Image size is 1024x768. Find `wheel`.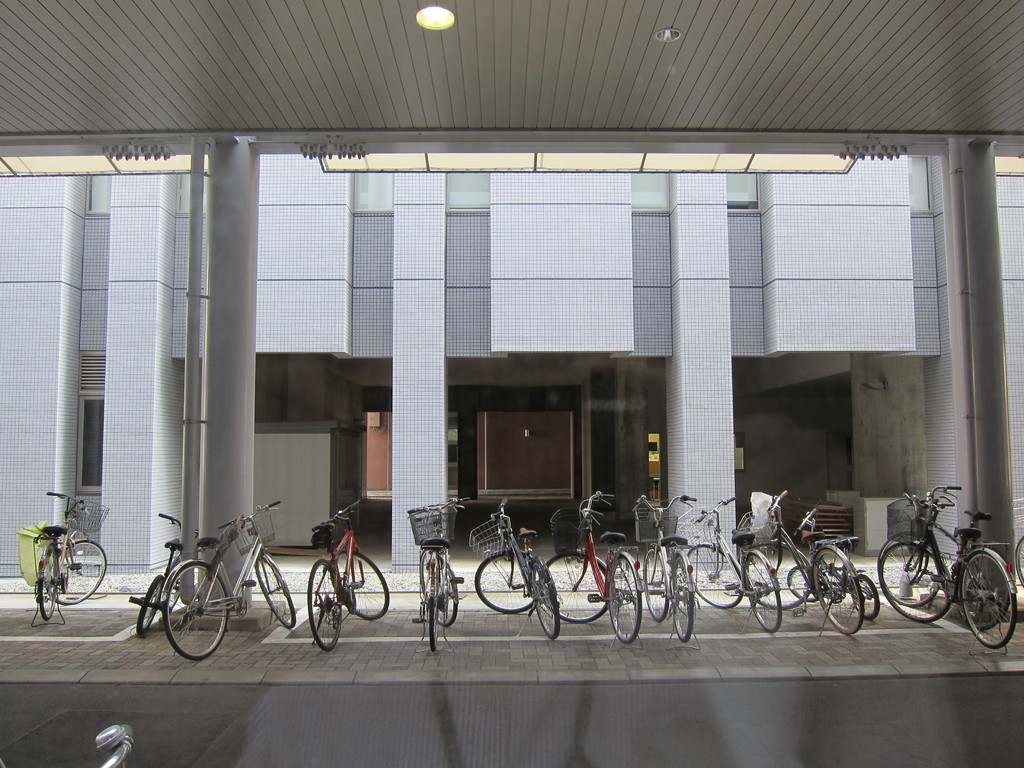
region(298, 559, 348, 648).
